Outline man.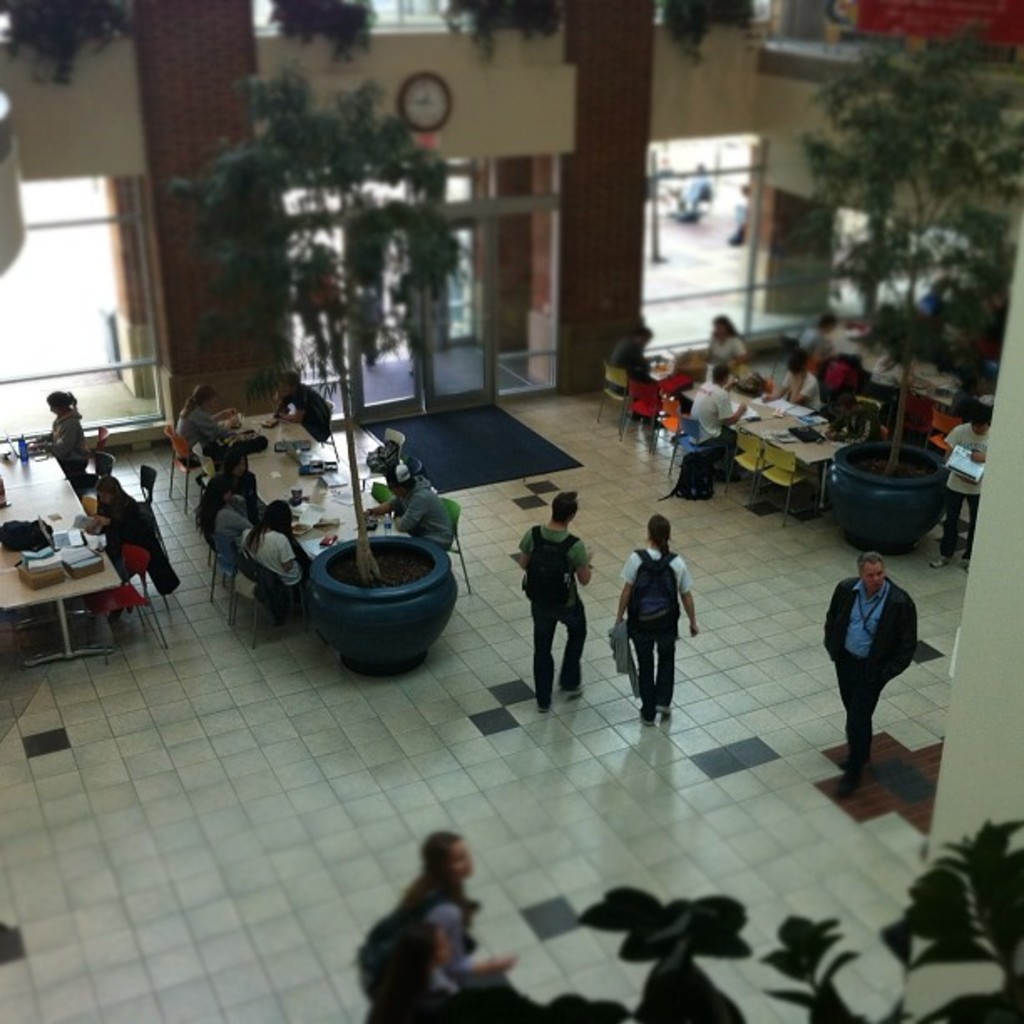
Outline: region(689, 370, 750, 480).
